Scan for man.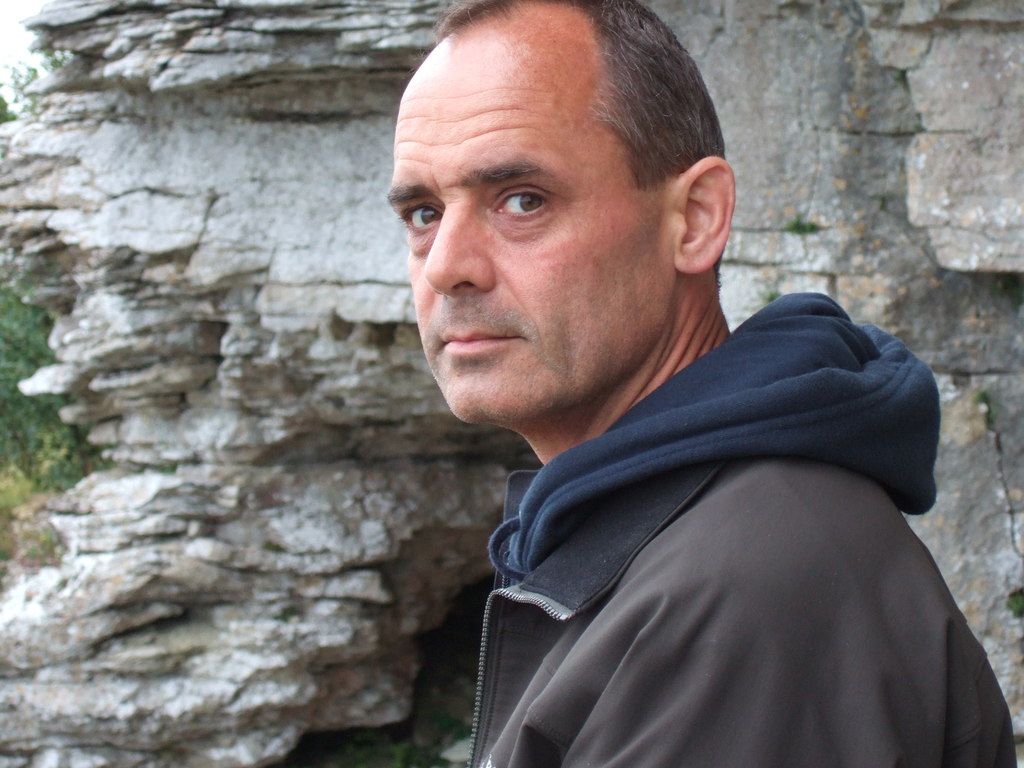
Scan result: l=384, t=0, r=1018, b=767.
